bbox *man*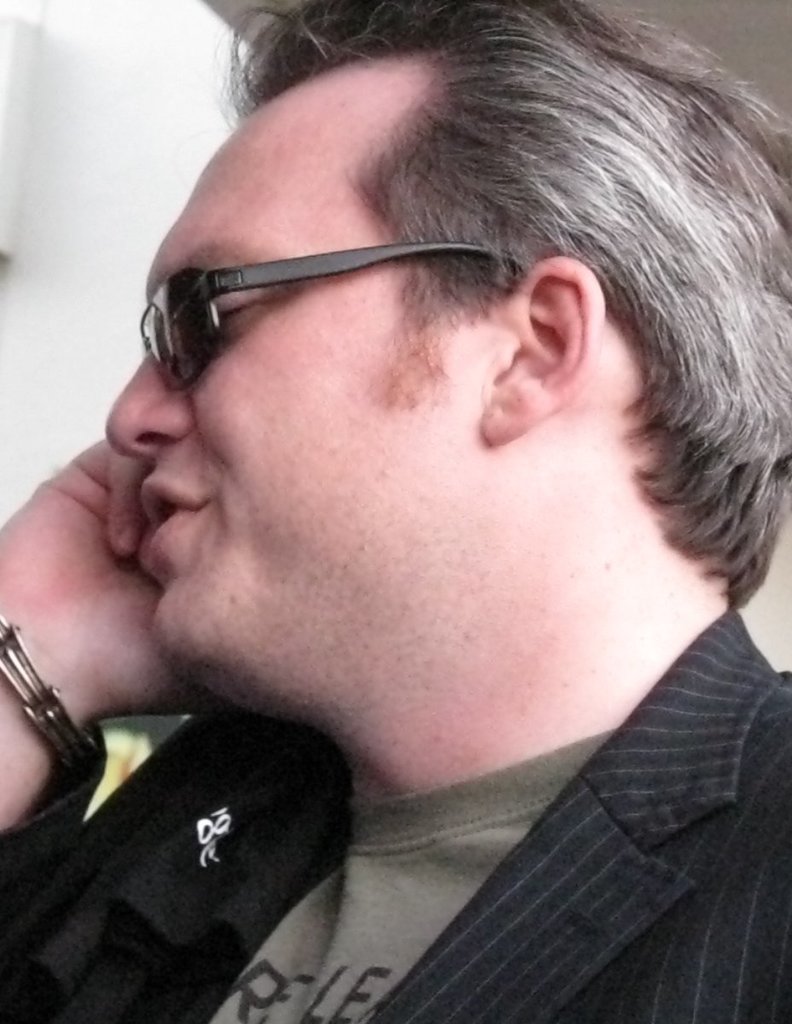
0,0,791,1023
